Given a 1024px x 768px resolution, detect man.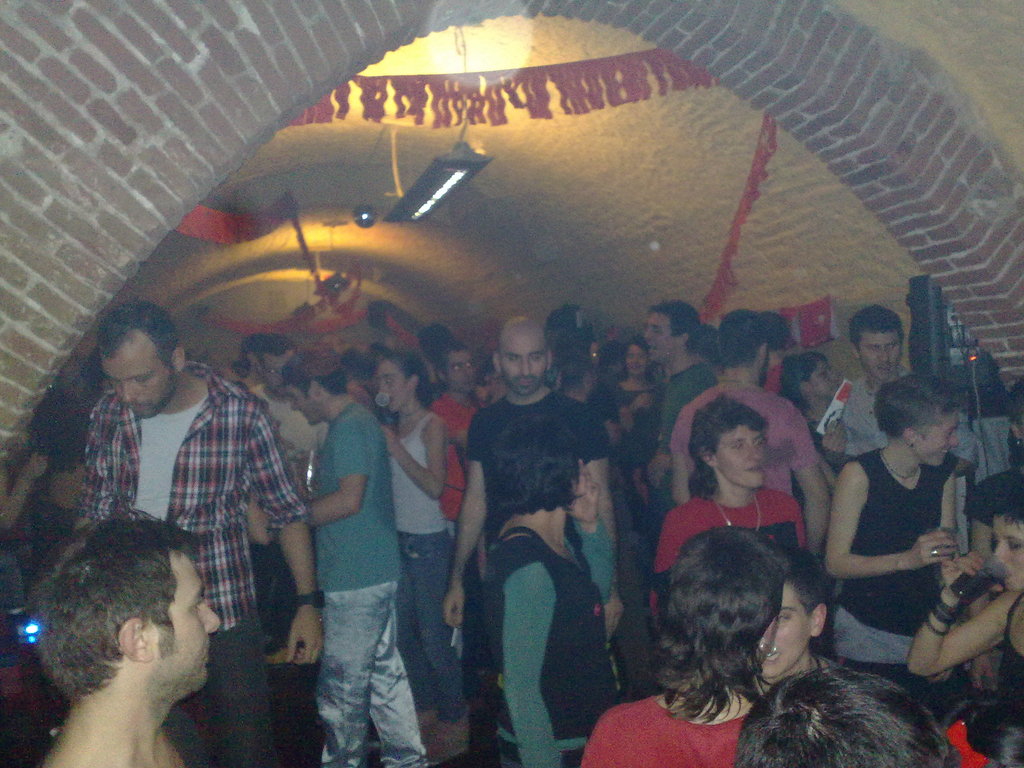
[444, 311, 622, 767].
